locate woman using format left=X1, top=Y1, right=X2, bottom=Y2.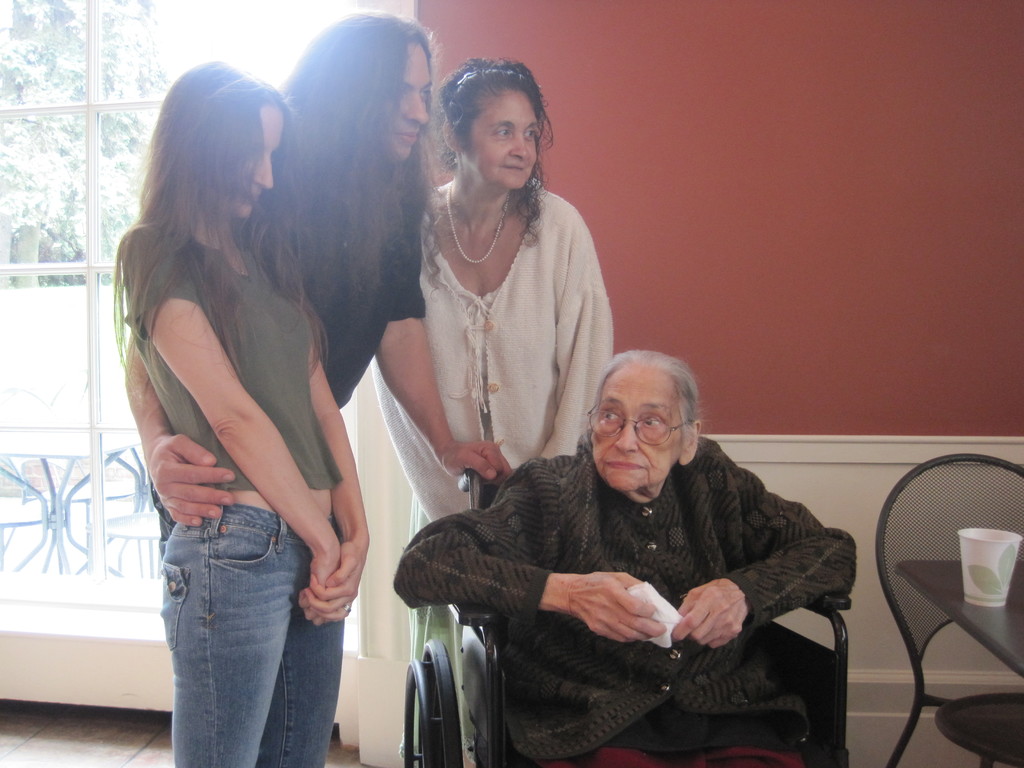
left=111, top=58, right=369, bottom=767.
